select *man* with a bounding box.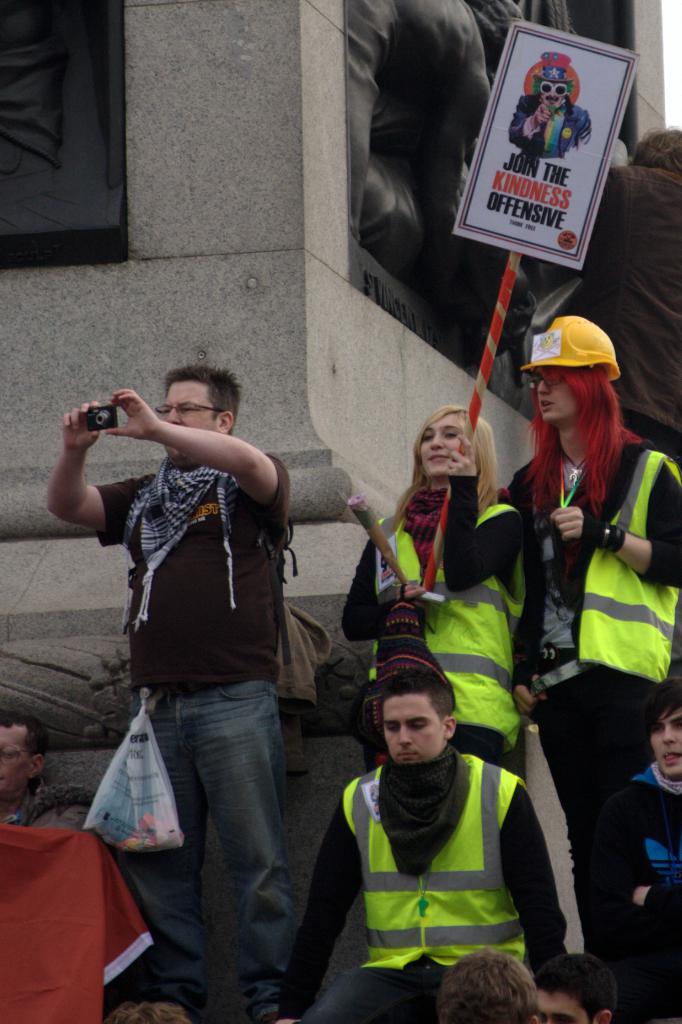
[x1=437, y1=945, x2=538, y2=1023].
